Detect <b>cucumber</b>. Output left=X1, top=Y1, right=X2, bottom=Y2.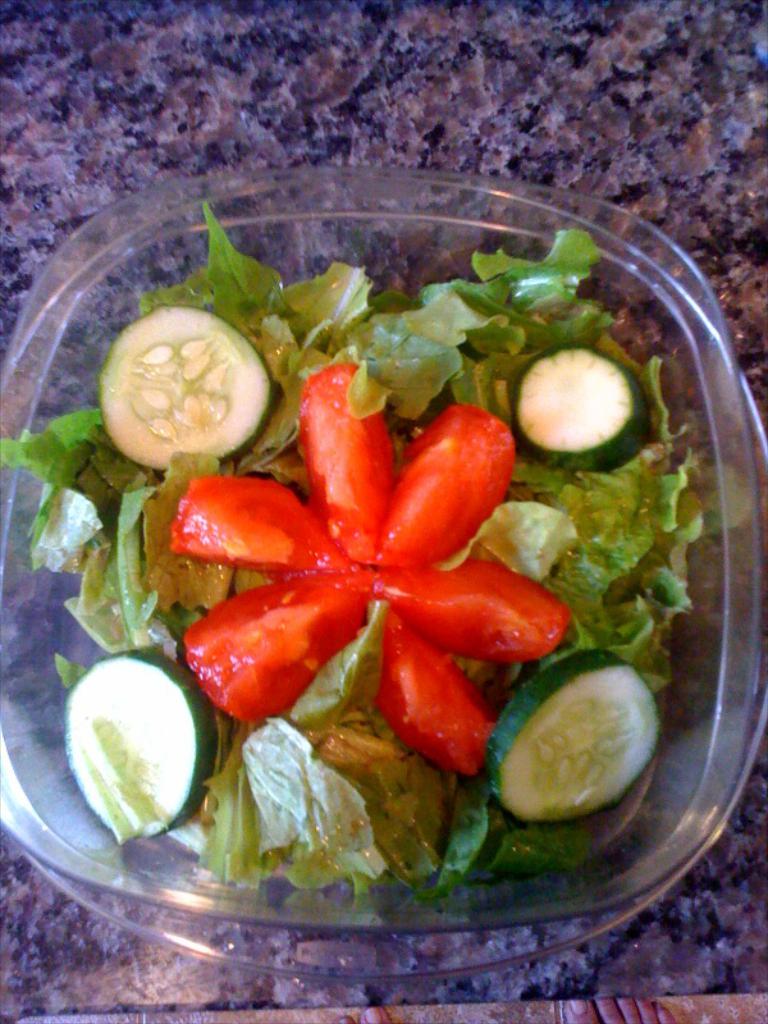
left=92, top=305, right=280, bottom=470.
